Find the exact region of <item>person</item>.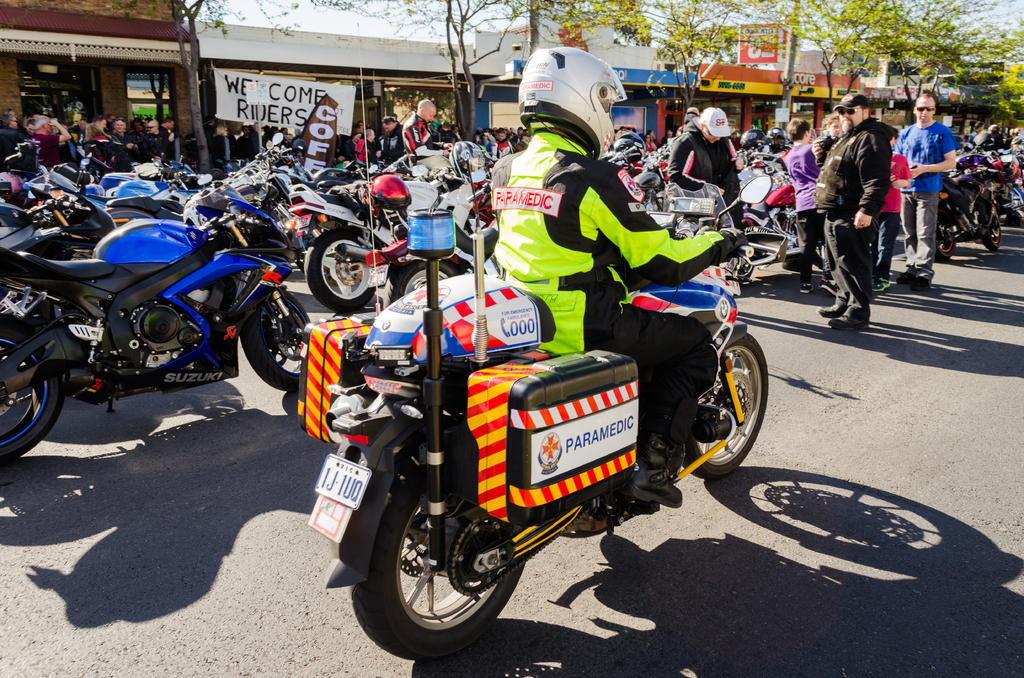
Exact region: (486,46,747,506).
